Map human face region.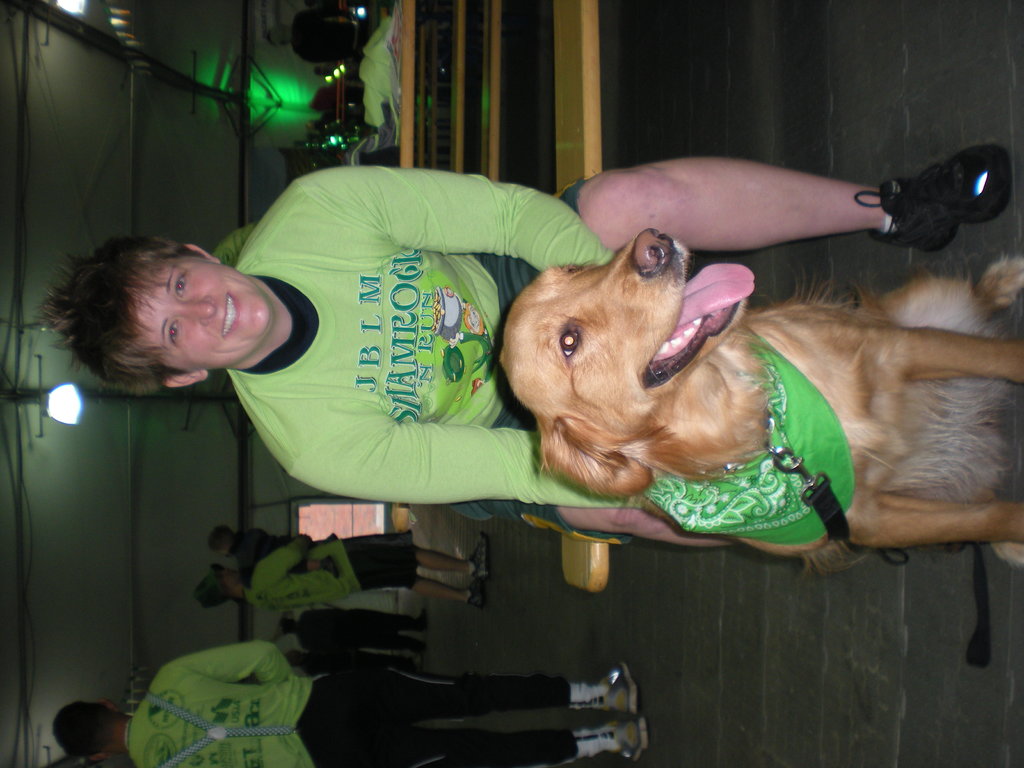
Mapped to <box>129,257,273,372</box>.
